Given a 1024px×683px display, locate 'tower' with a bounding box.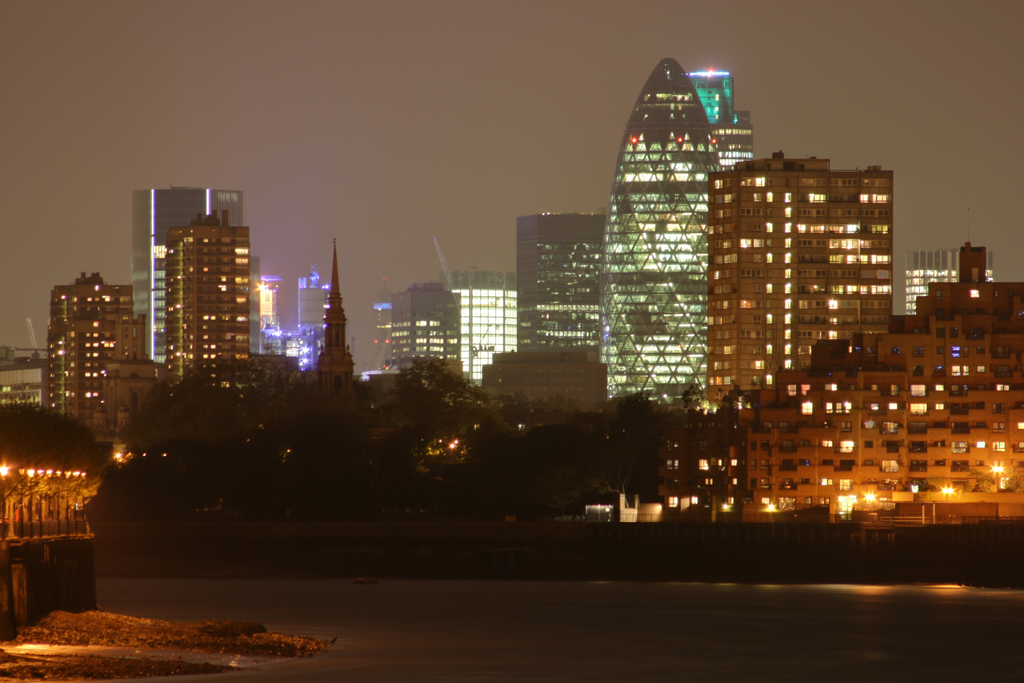
Located: rect(127, 188, 243, 365).
